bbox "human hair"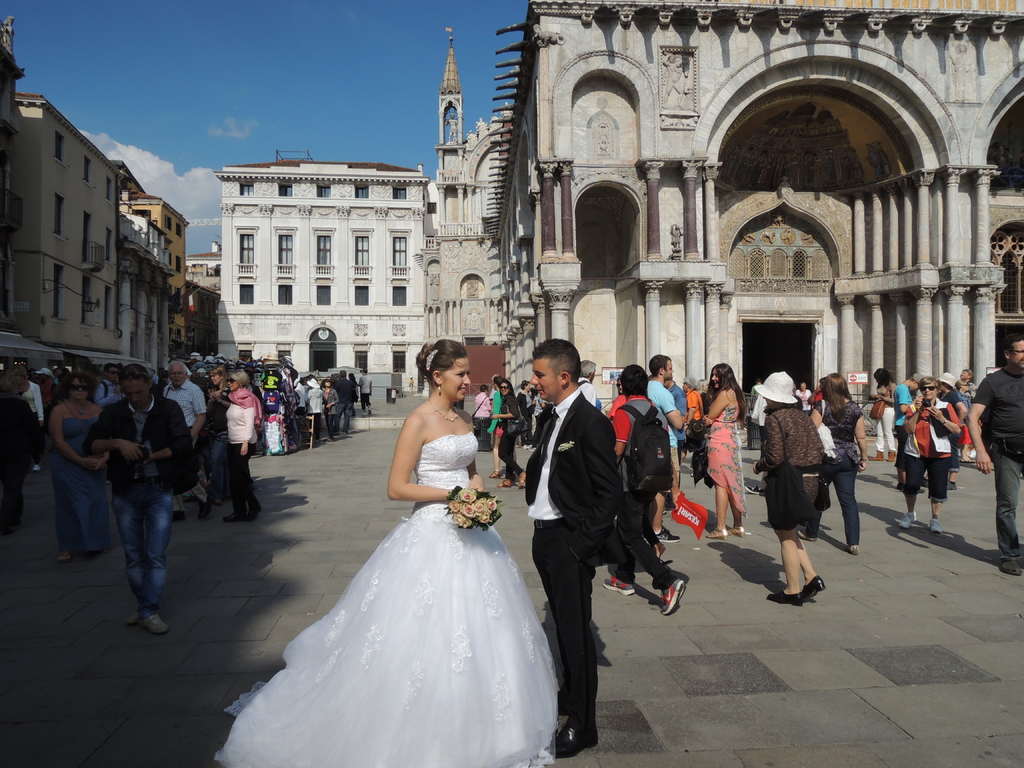
(211, 364, 227, 387)
